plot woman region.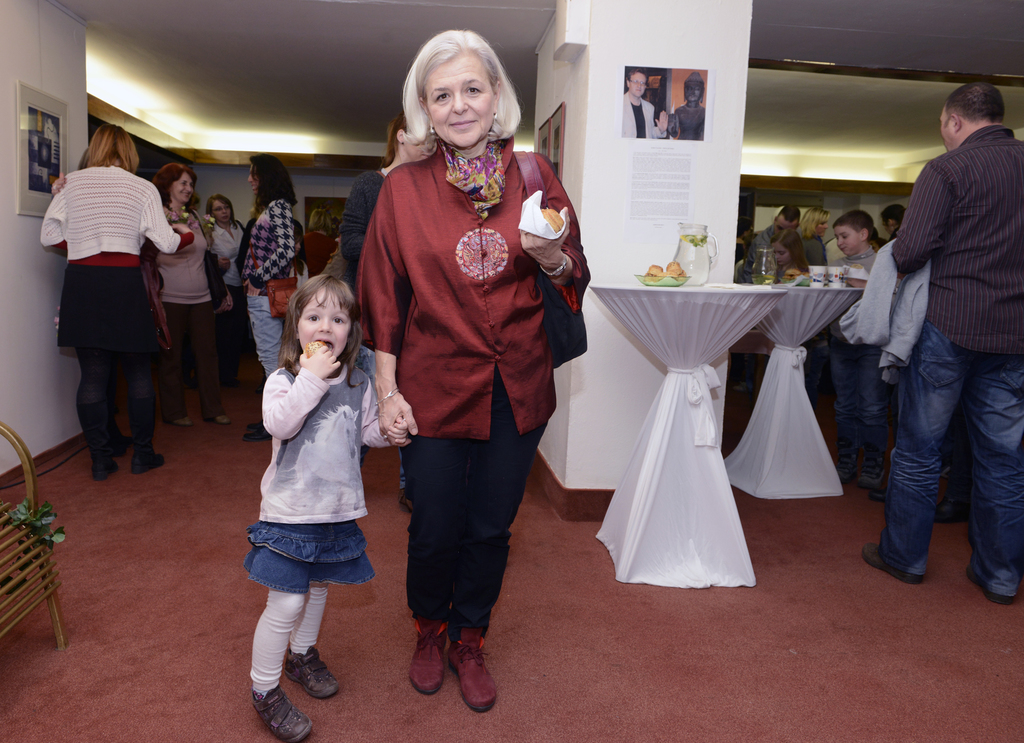
Plotted at bbox(152, 163, 232, 425).
